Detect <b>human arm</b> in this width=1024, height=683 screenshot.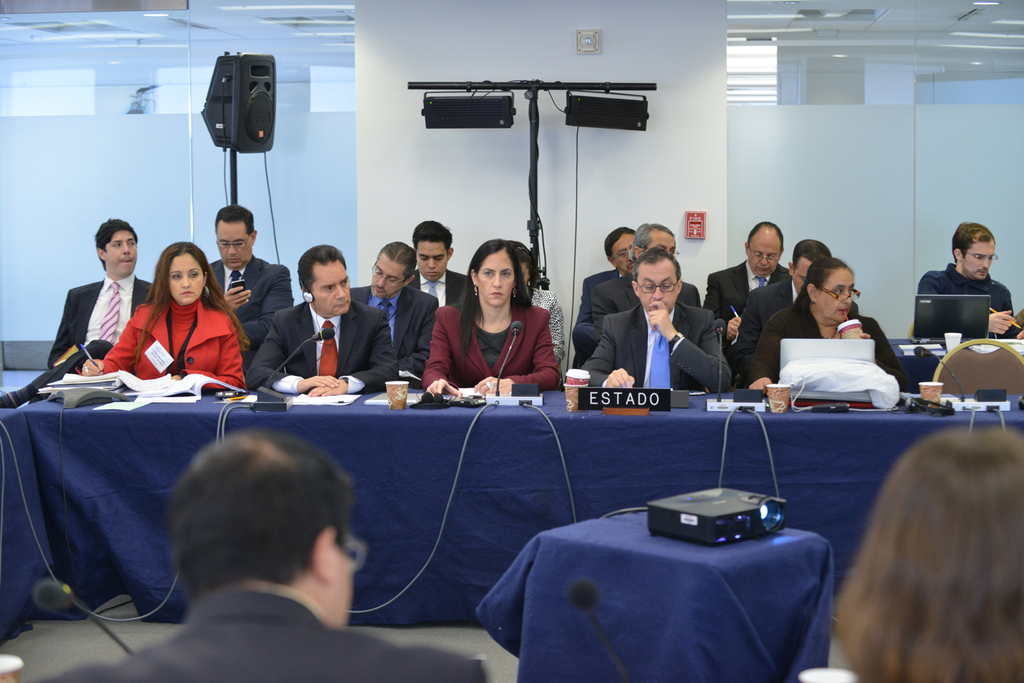
Detection: rect(746, 320, 776, 396).
